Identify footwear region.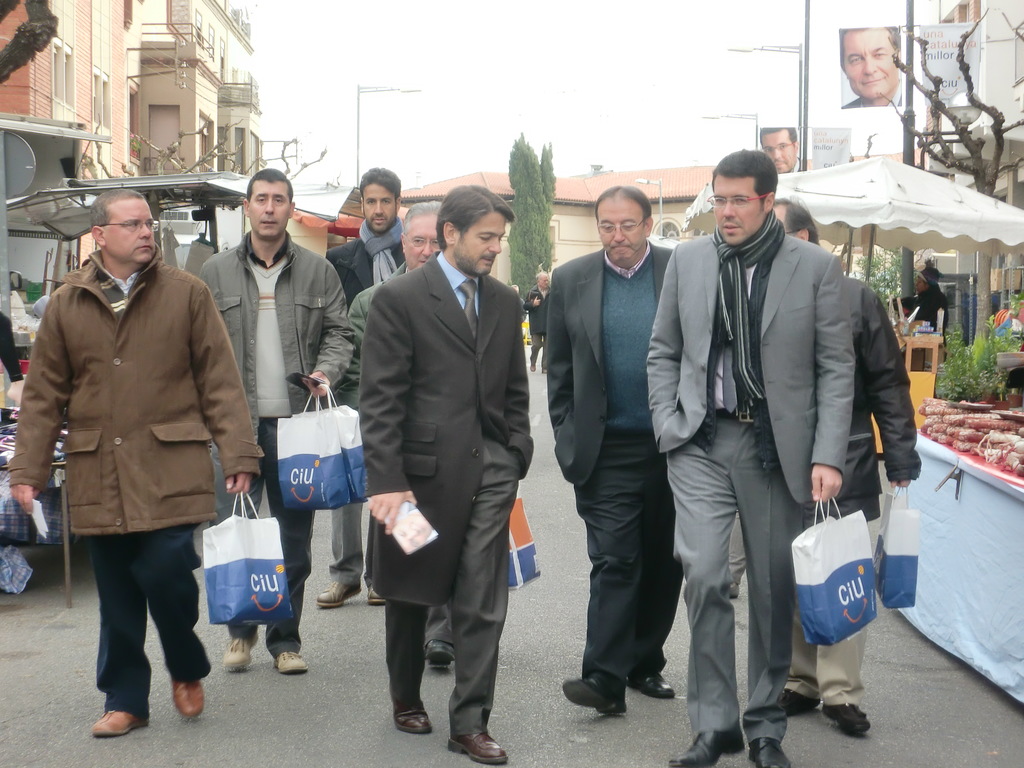
Region: bbox=(745, 744, 783, 767).
